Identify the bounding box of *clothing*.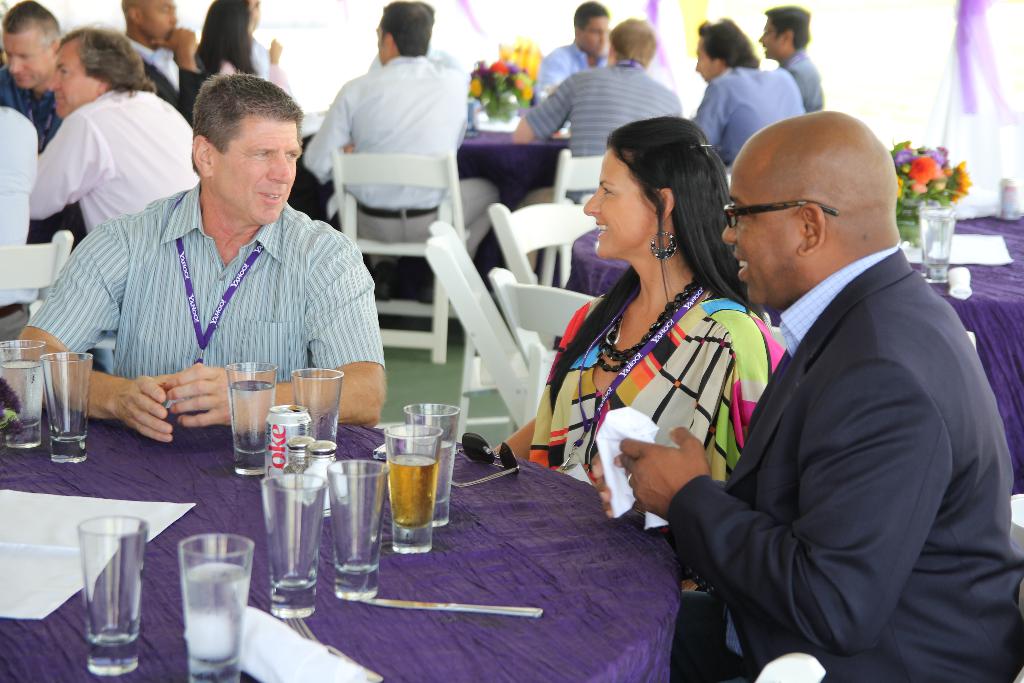
BBox(780, 47, 832, 109).
